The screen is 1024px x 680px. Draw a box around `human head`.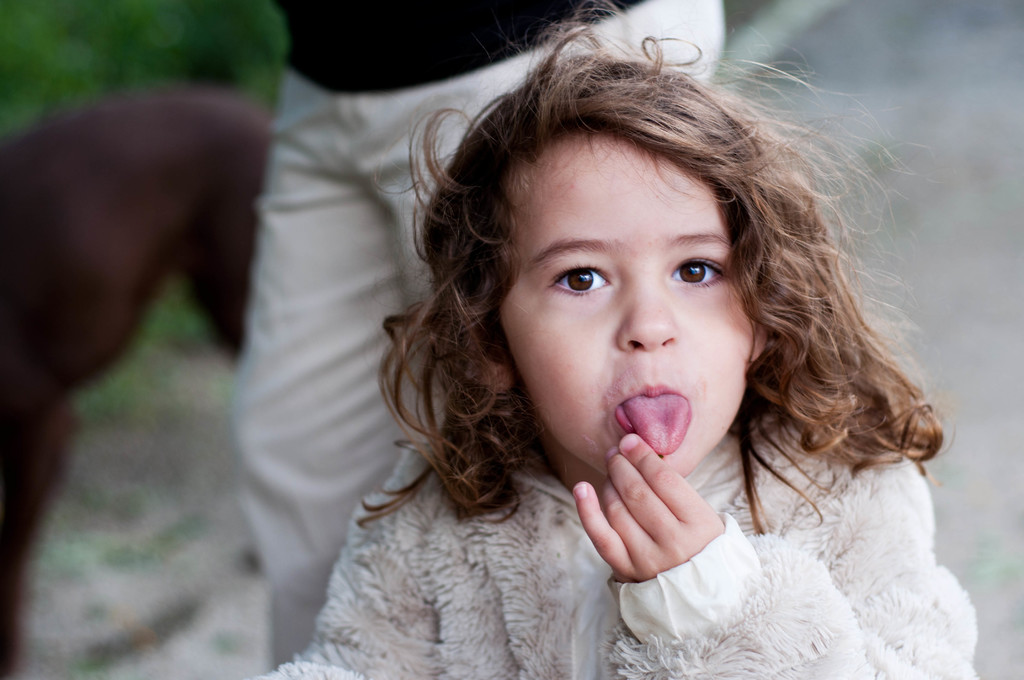
[373,31,880,507].
